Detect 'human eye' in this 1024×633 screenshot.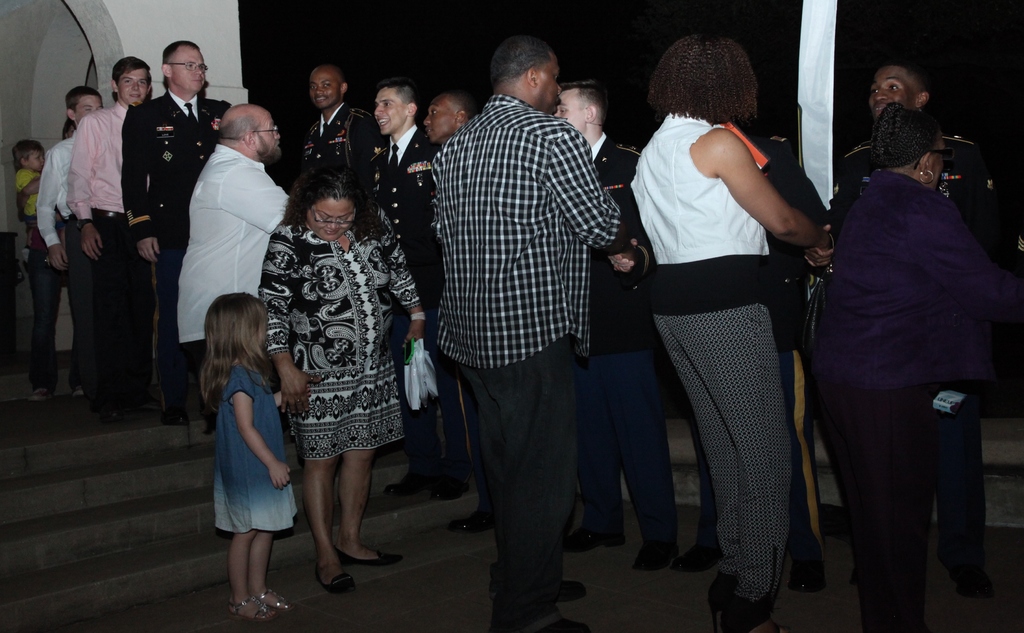
Detection: [x1=382, y1=101, x2=392, y2=106].
